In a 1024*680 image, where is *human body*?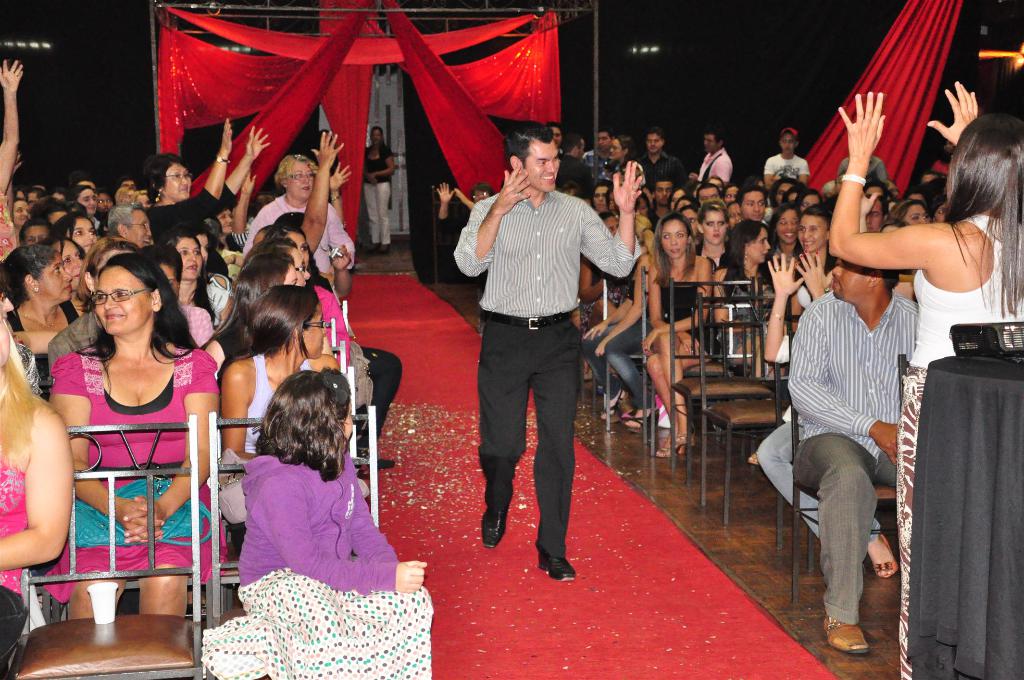
<box>201,458,433,679</box>.
